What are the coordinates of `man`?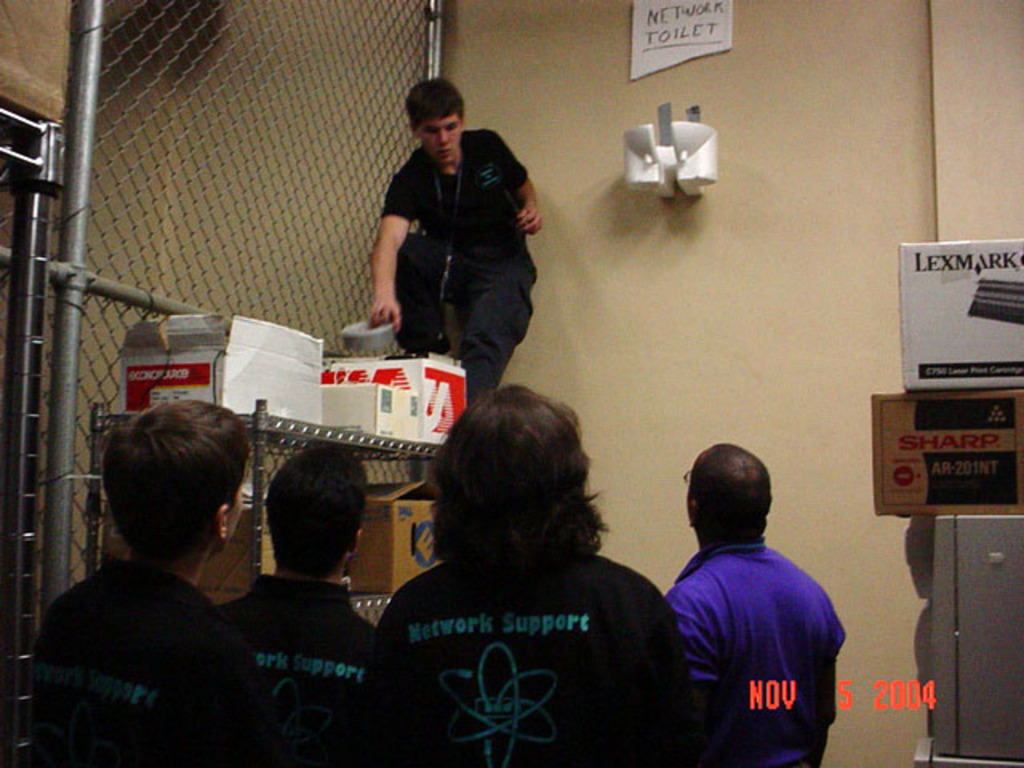
detection(29, 398, 283, 766).
